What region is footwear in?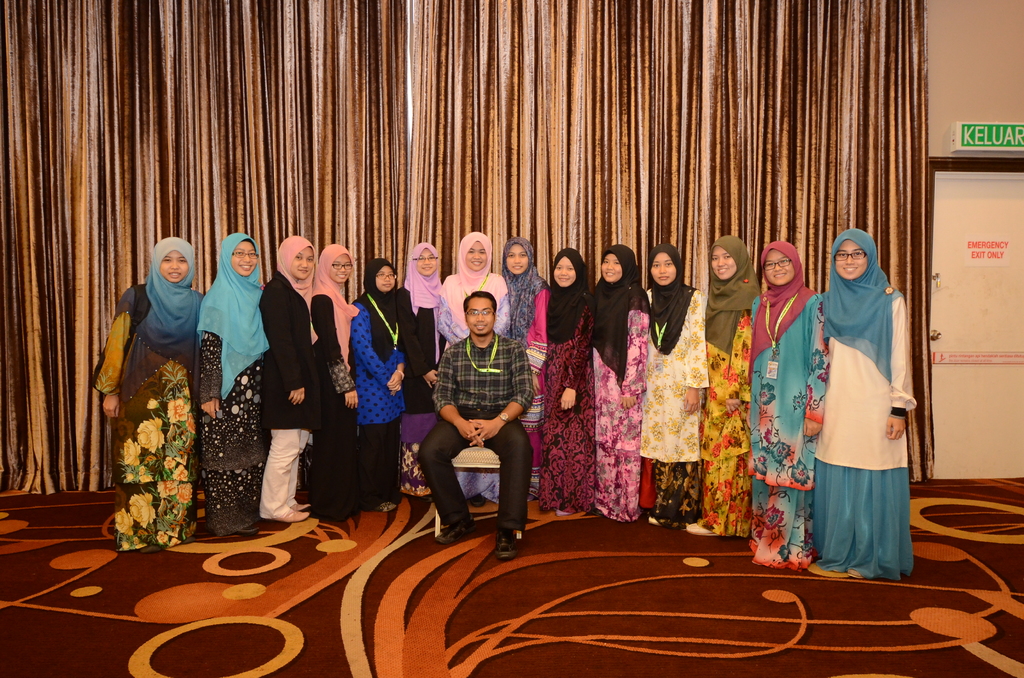
[239, 524, 260, 533].
